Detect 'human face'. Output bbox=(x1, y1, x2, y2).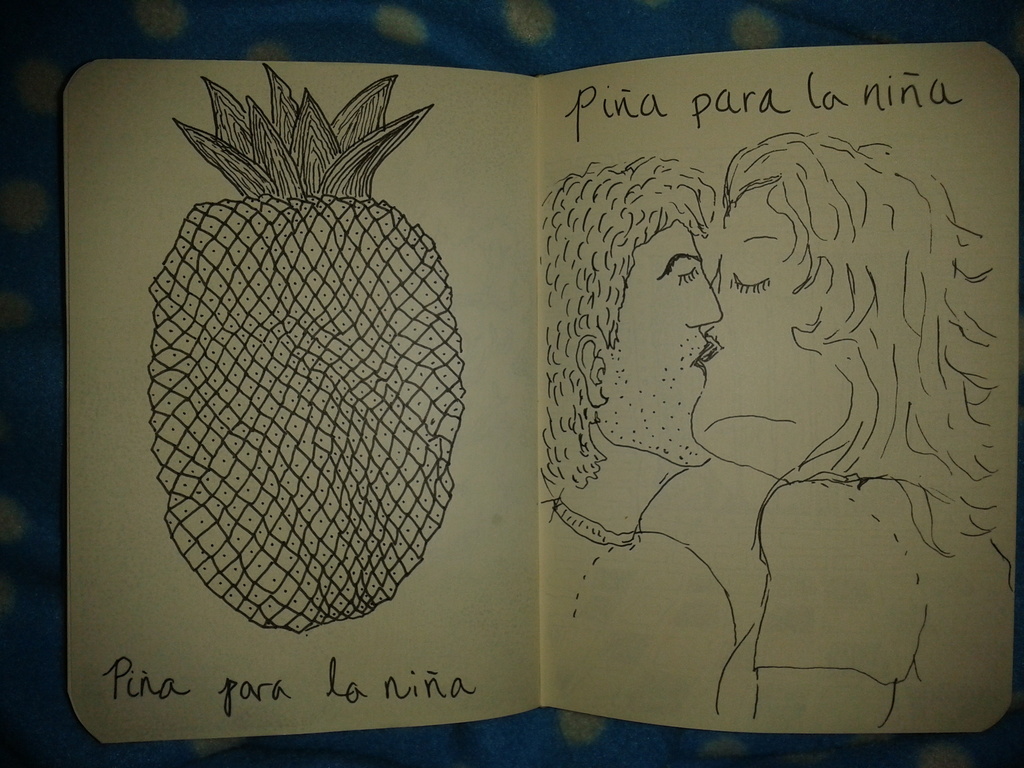
bbox=(691, 182, 835, 463).
